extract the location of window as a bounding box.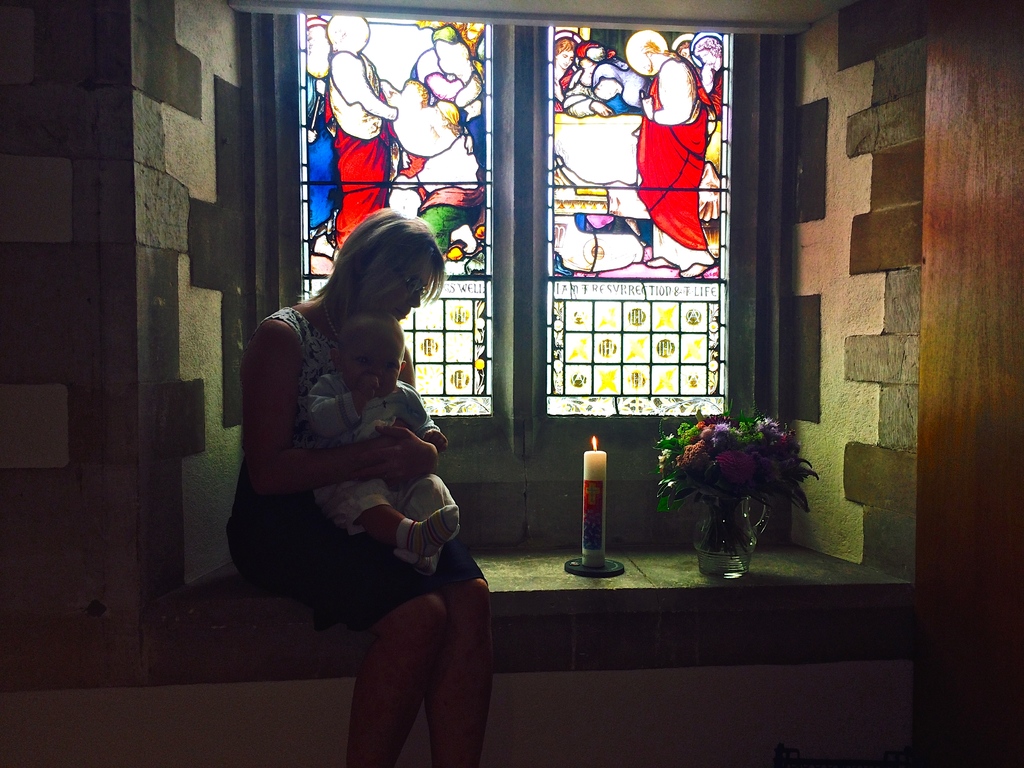
504/0/750/442.
